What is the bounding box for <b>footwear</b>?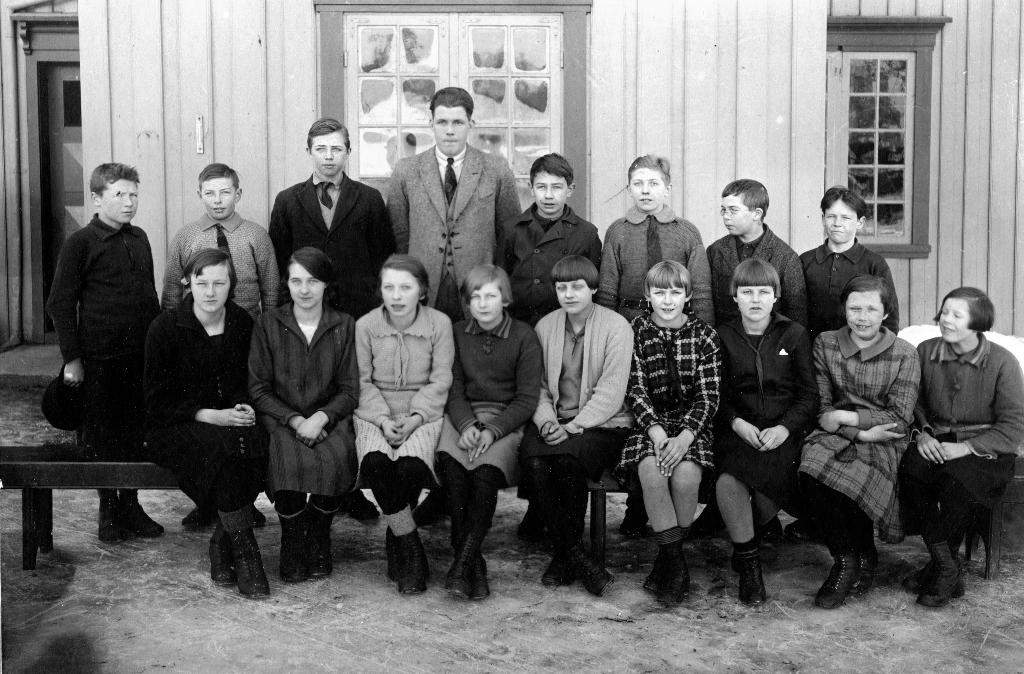
BBox(344, 493, 381, 523).
